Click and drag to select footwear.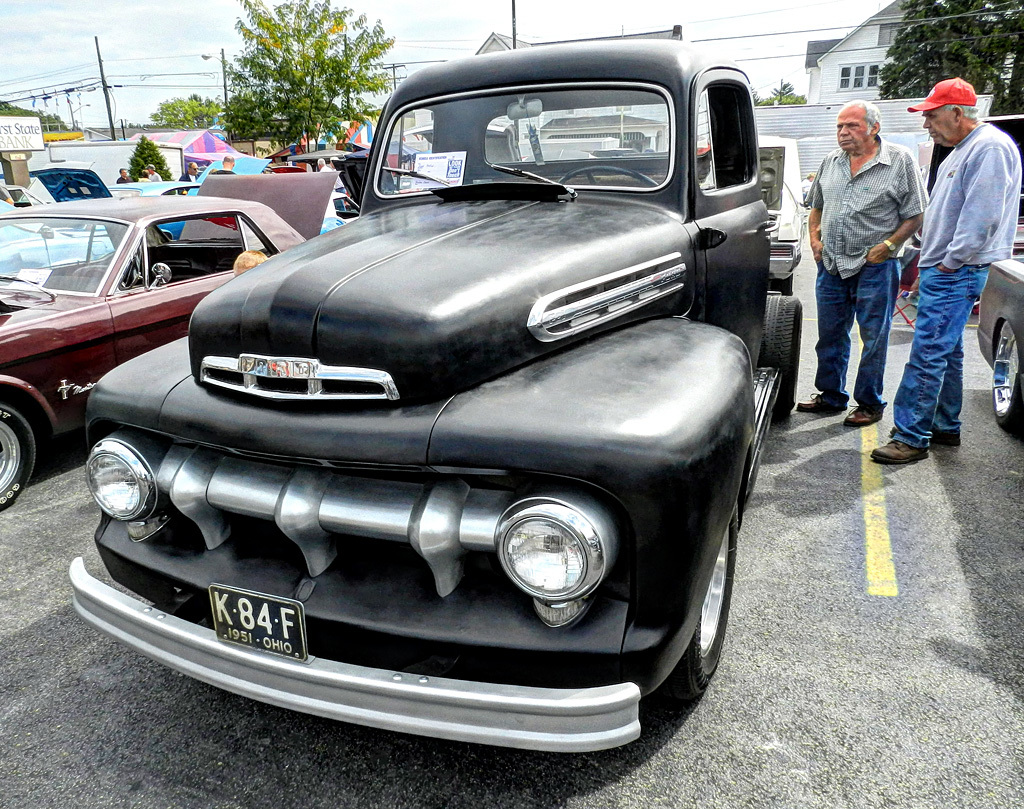
Selection: <box>846,403,880,426</box>.
